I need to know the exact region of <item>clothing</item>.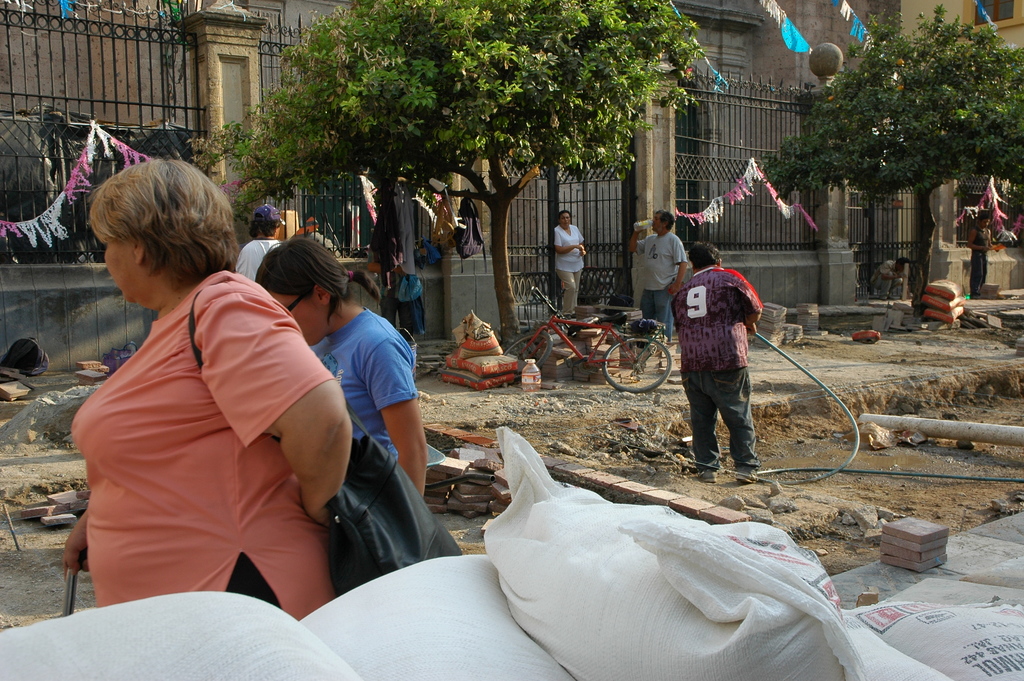
Region: bbox(633, 231, 687, 335).
